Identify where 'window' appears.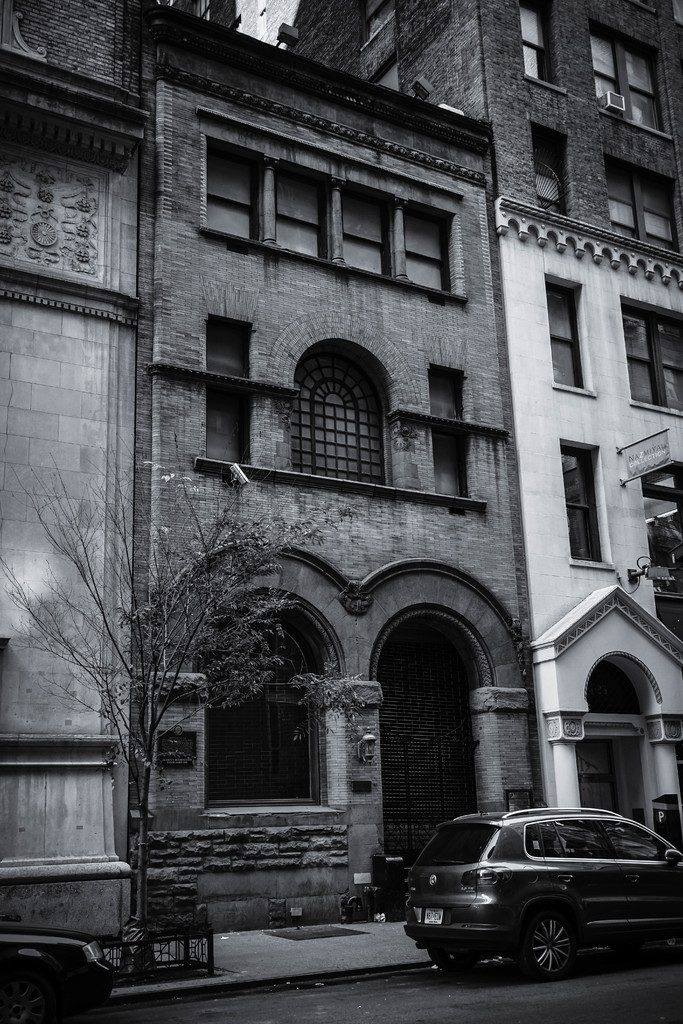
Appears at {"x1": 274, "y1": 159, "x2": 332, "y2": 264}.
